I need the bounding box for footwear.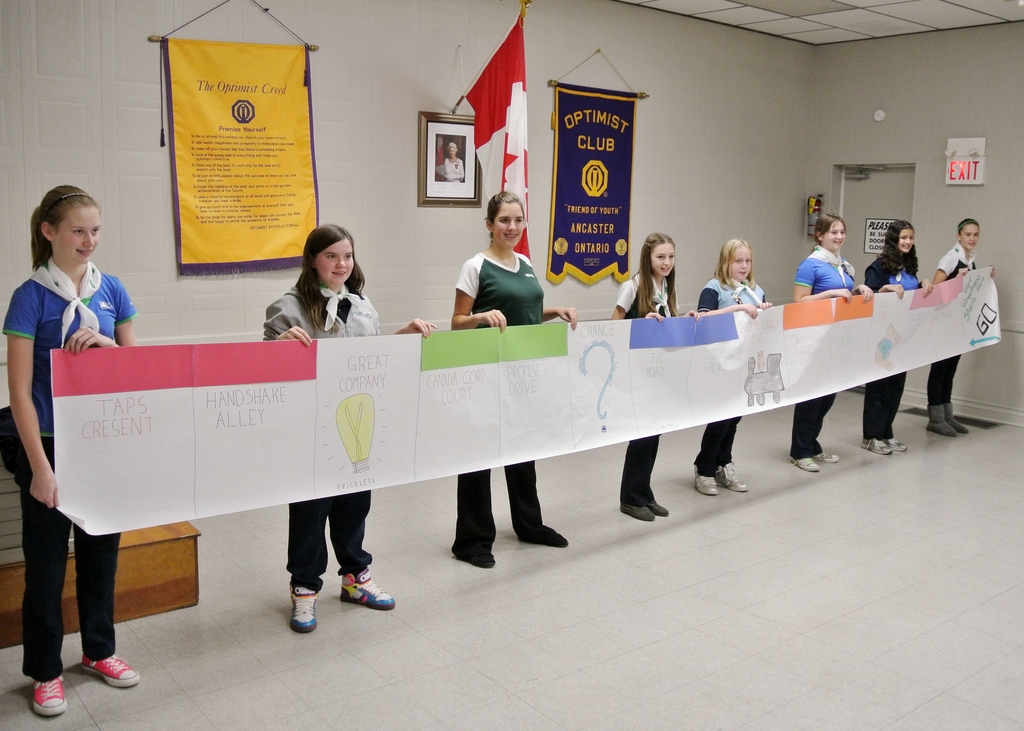
Here it is: <box>621,504,659,523</box>.
